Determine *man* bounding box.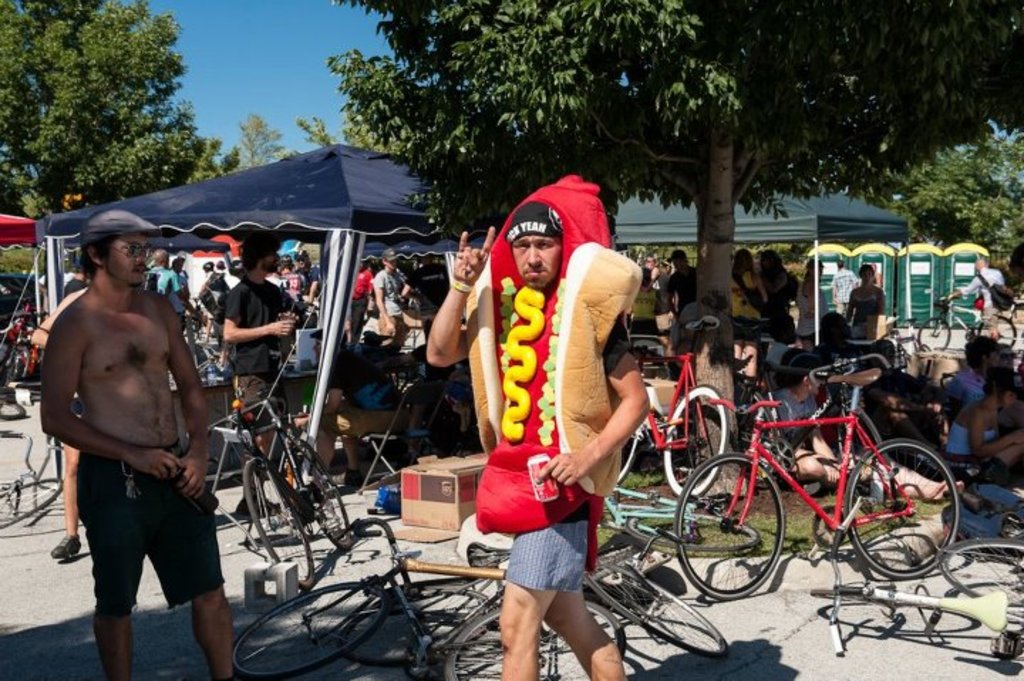
Determined: 371,249,411,350.
